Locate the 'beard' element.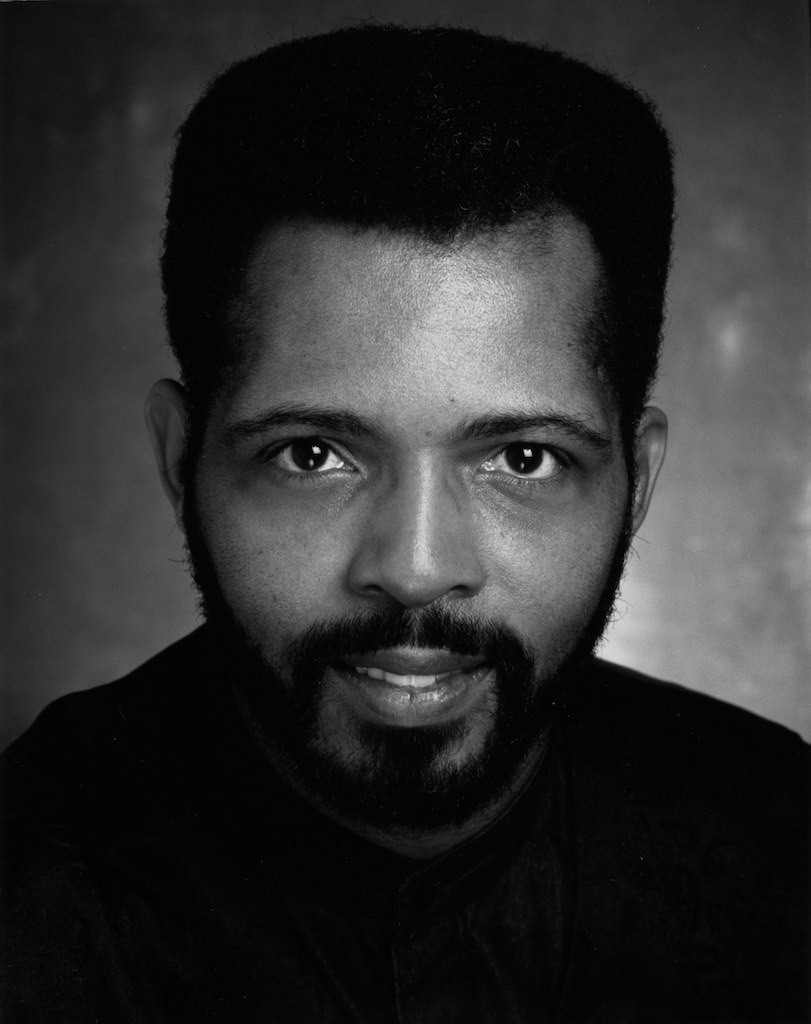
Element bbox: bbox=[187, 439, 638, 794].
